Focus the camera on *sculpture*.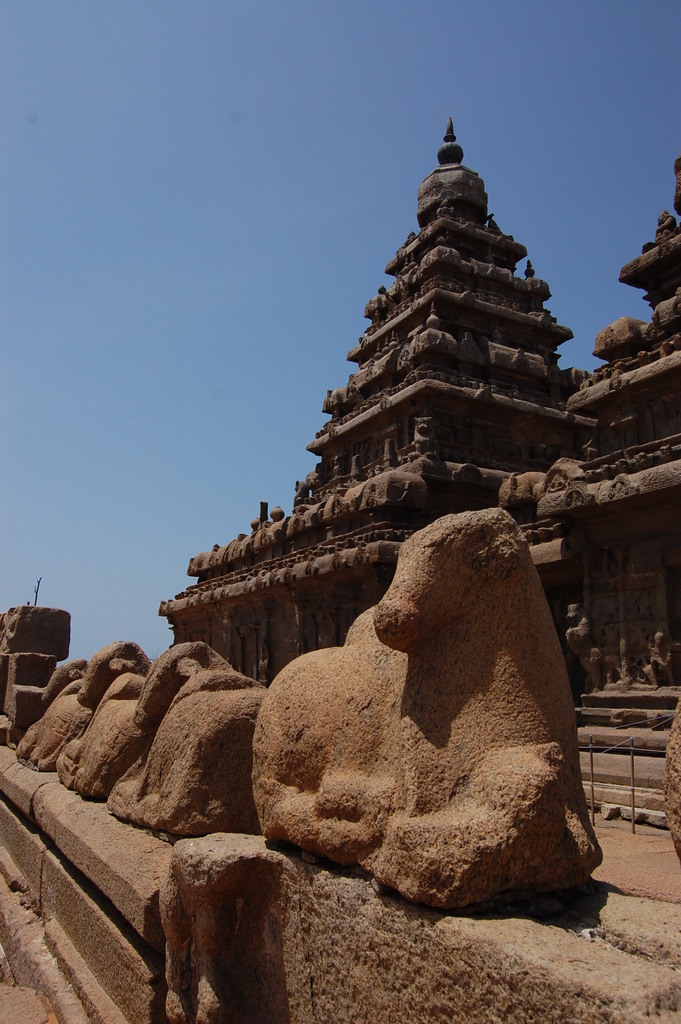
Focus region: locate(40, 633, 147, 803).
